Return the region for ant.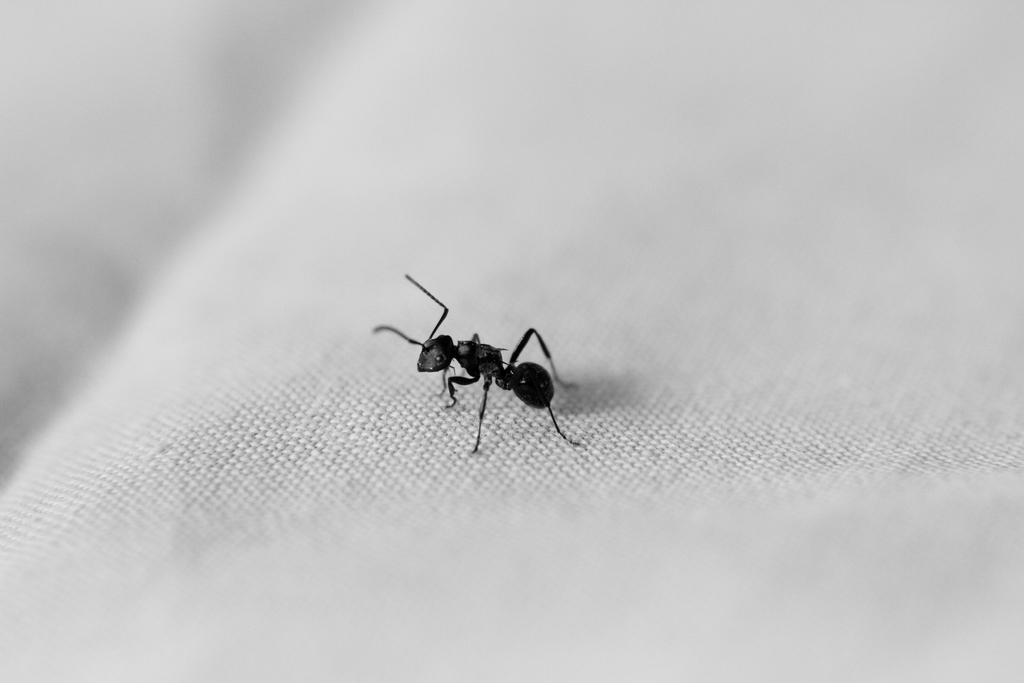
bbox(381, 276, 584, 450).
